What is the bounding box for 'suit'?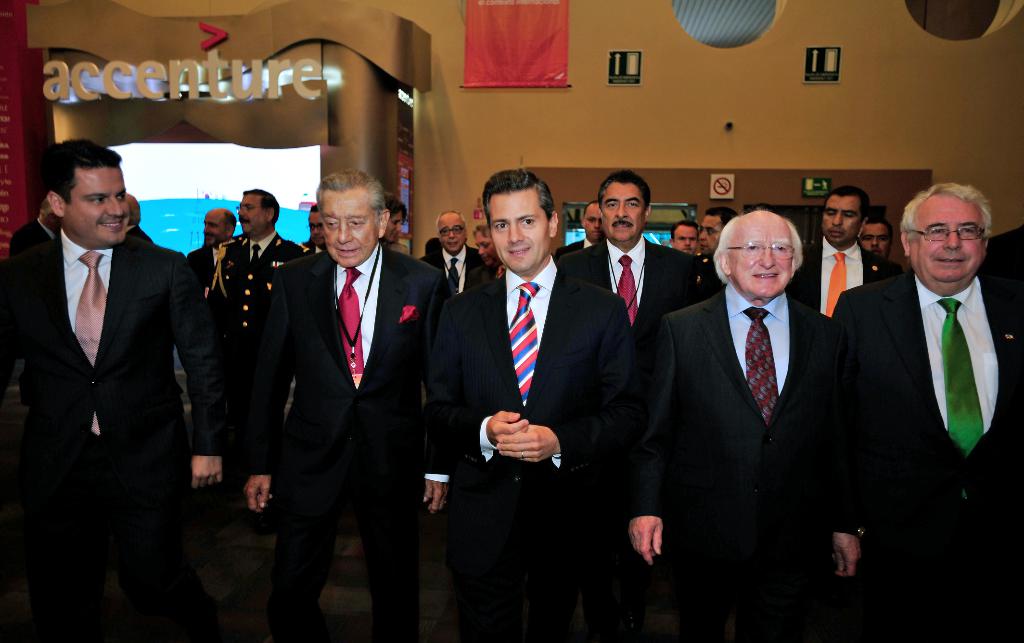
244 154 430 628.
